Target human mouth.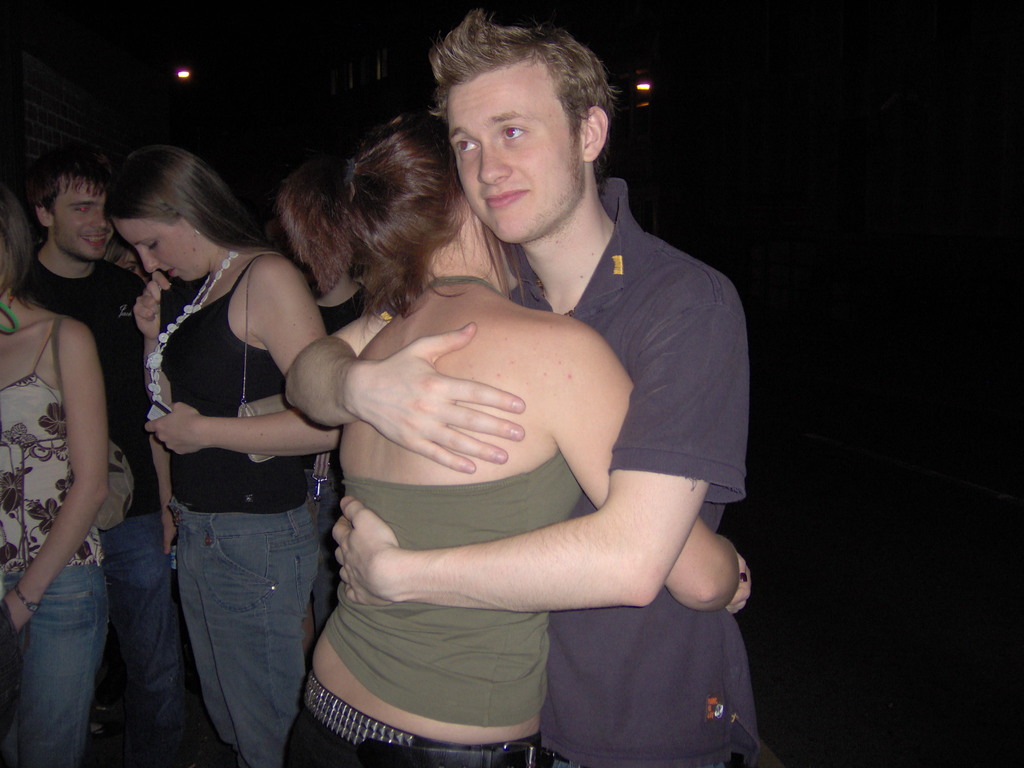
Target region: select_region(83, 228, 104, 246).
